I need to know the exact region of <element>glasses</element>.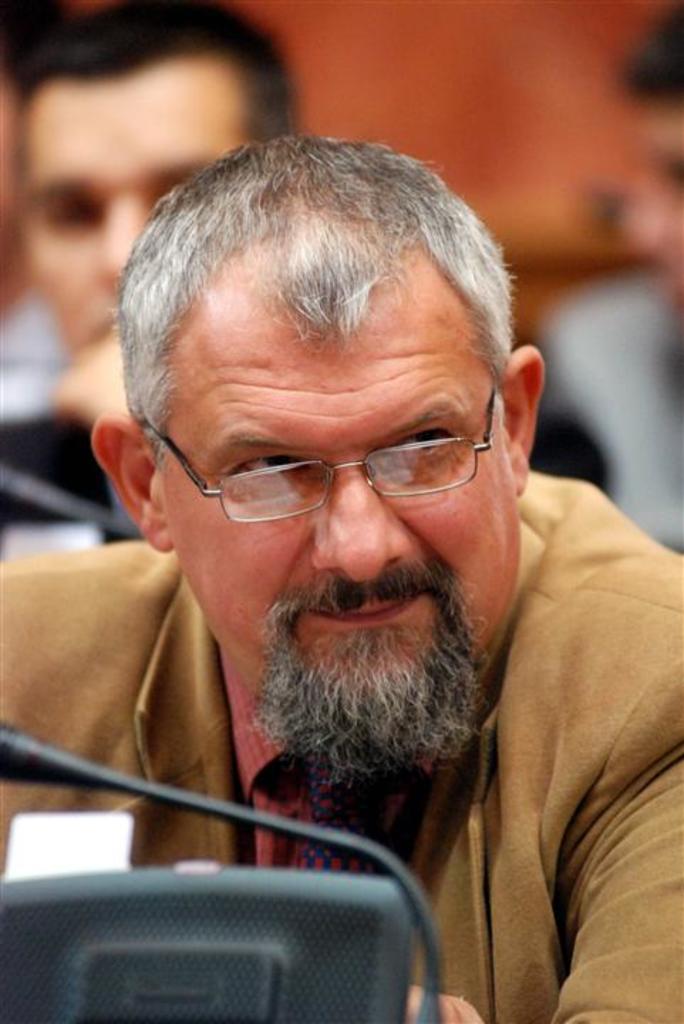
Region: (x1=155, y1=393, x2=518, y2=522).
